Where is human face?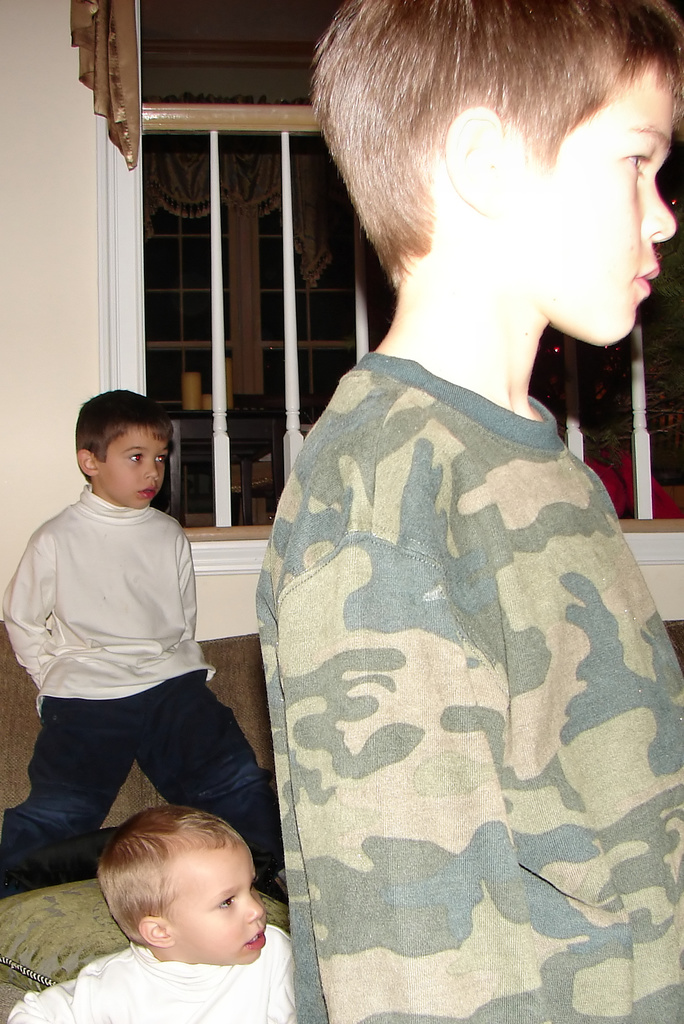
x1=163 y1=848 x2=263 y2=961.
